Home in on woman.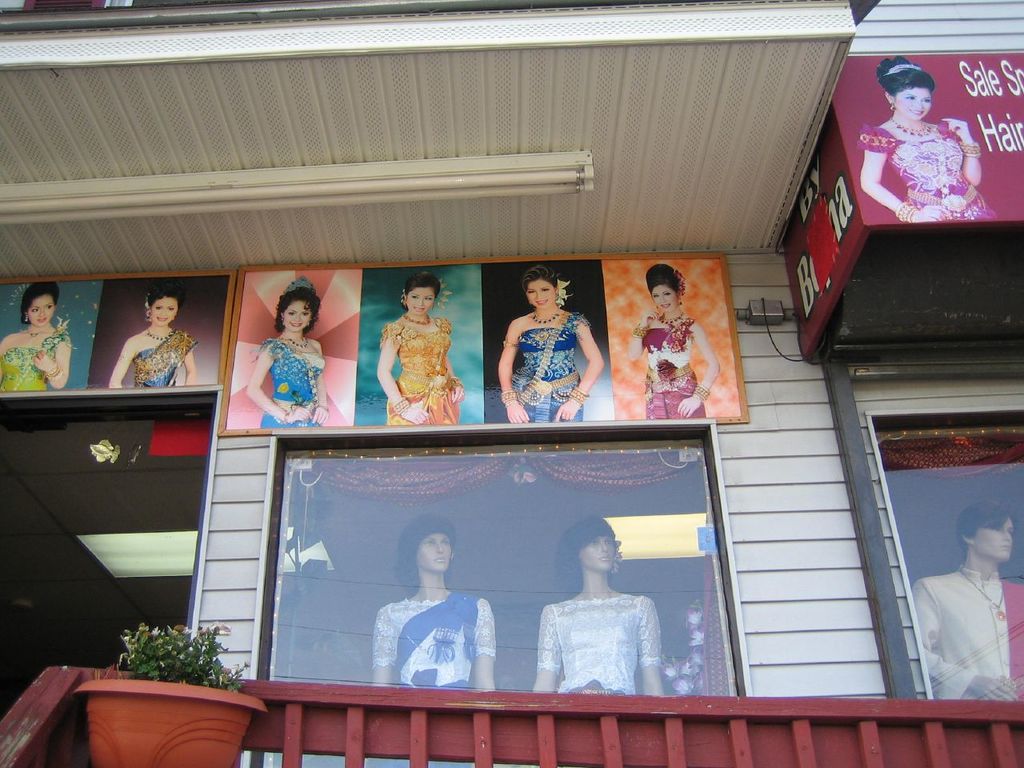
Homed in at BBox(374, 516, 502, 694).
